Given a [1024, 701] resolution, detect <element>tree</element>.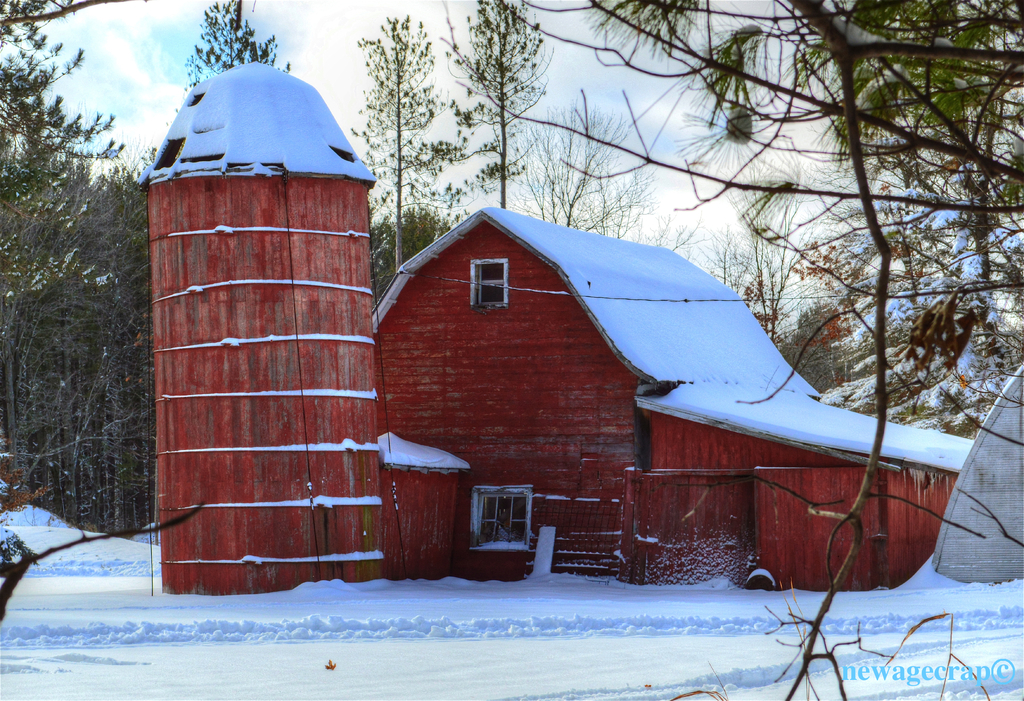
box=[499, 85, 731, 259].
